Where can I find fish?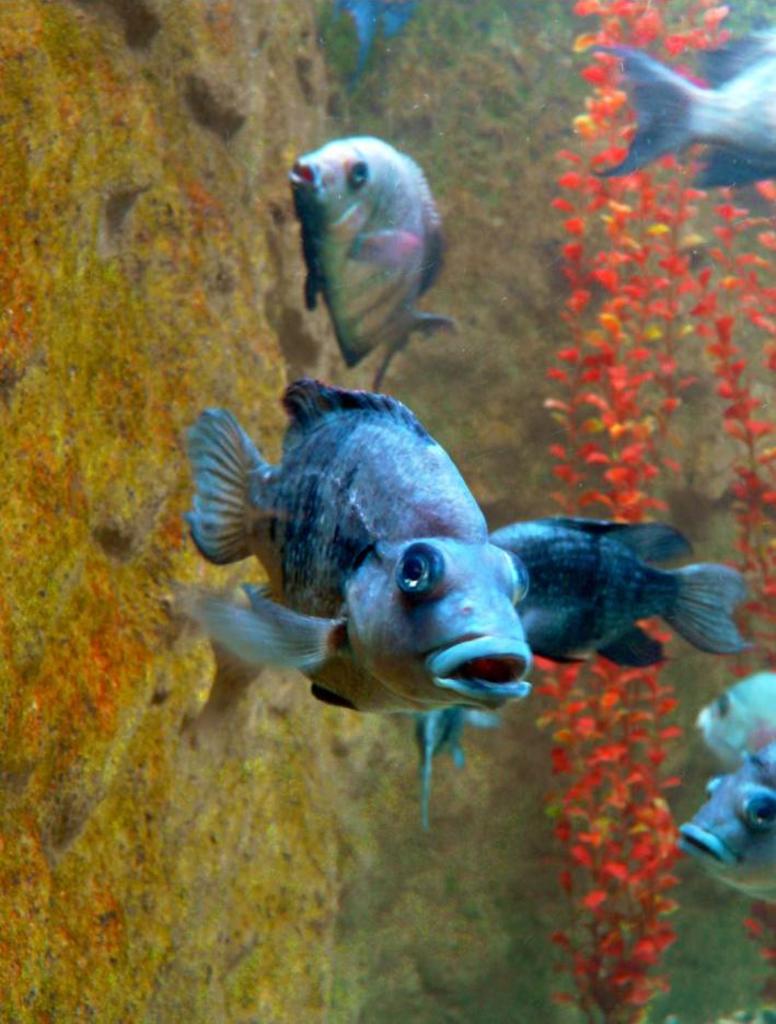
You can find it at x1=290, y1=135, x2=454, y2=389.
